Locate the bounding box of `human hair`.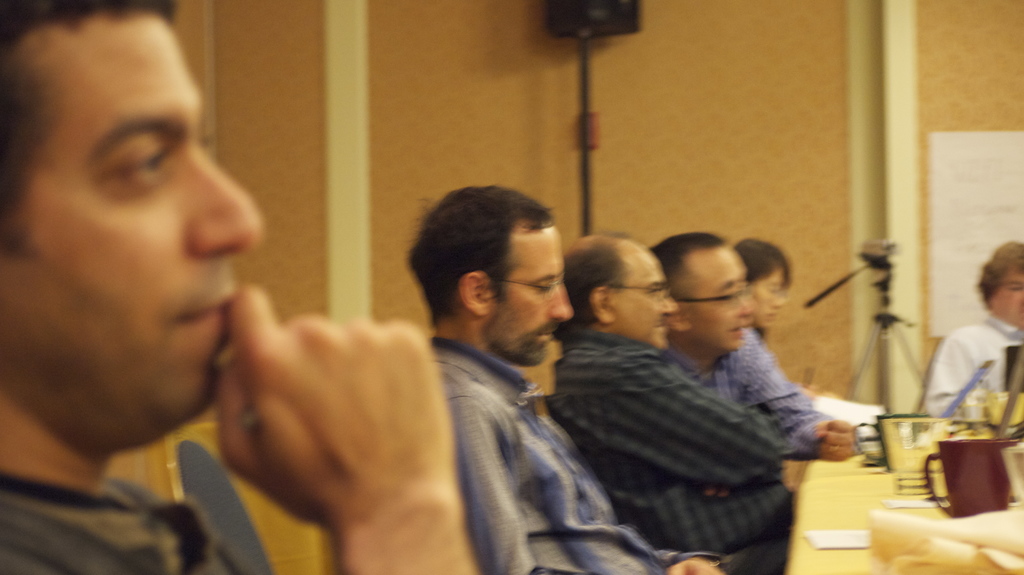
Bounding box: x1=408, y1=182, x2=570, y2=331.
